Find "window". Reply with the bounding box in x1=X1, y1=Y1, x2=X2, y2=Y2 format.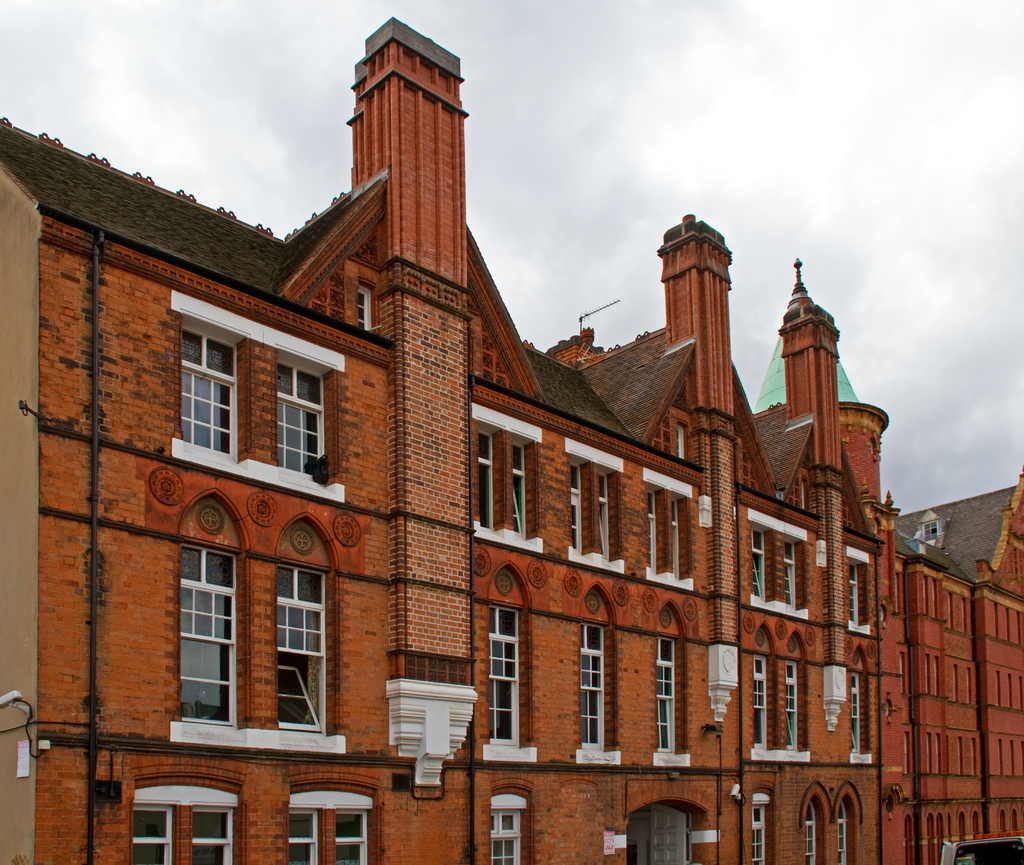
x1=561, y1=462, x2=612, y2=560.
